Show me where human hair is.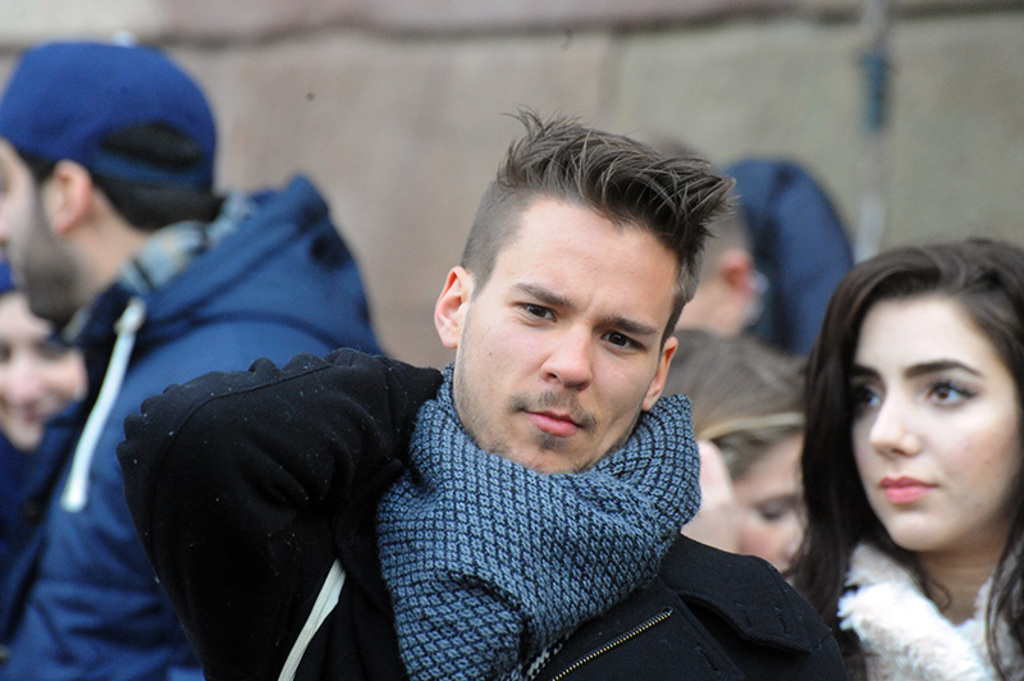
human hair is at 782,238,1023,680.
